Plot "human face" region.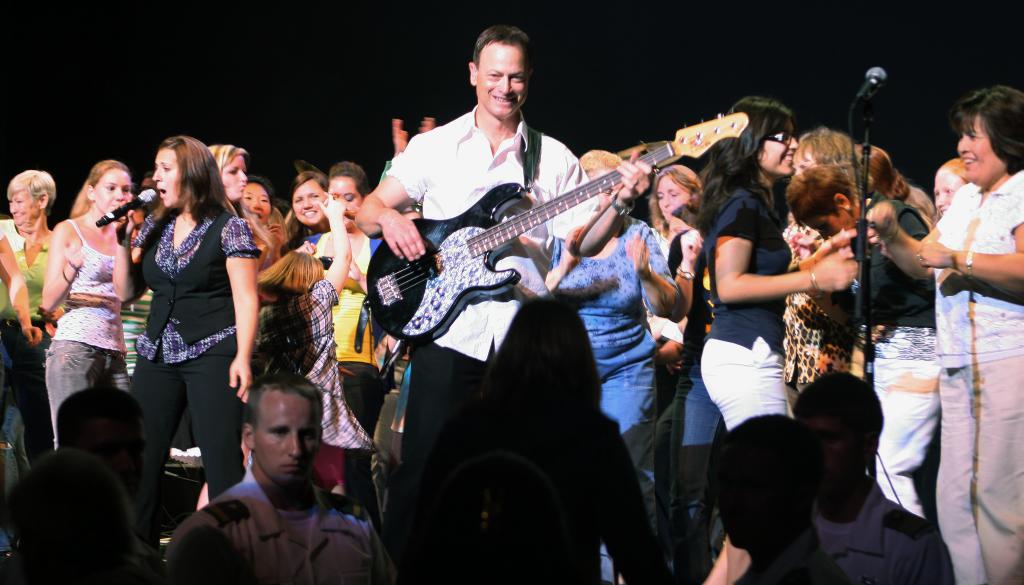
Plotted at 247 390 326 490.
